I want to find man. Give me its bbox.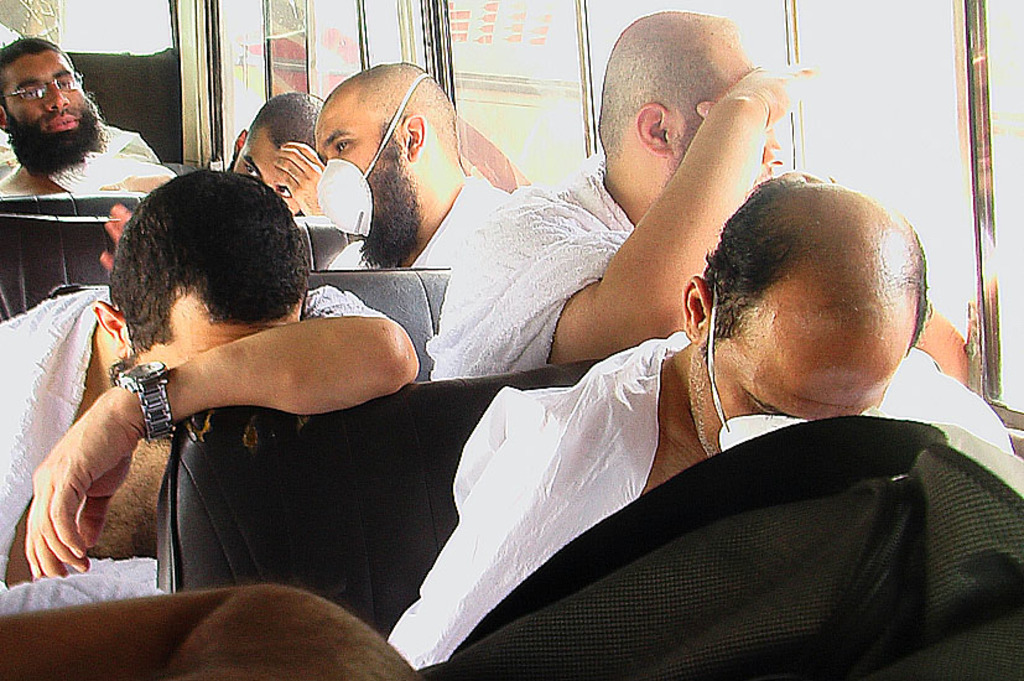
x1=386, y1=175, x2=1014, y2=672.
